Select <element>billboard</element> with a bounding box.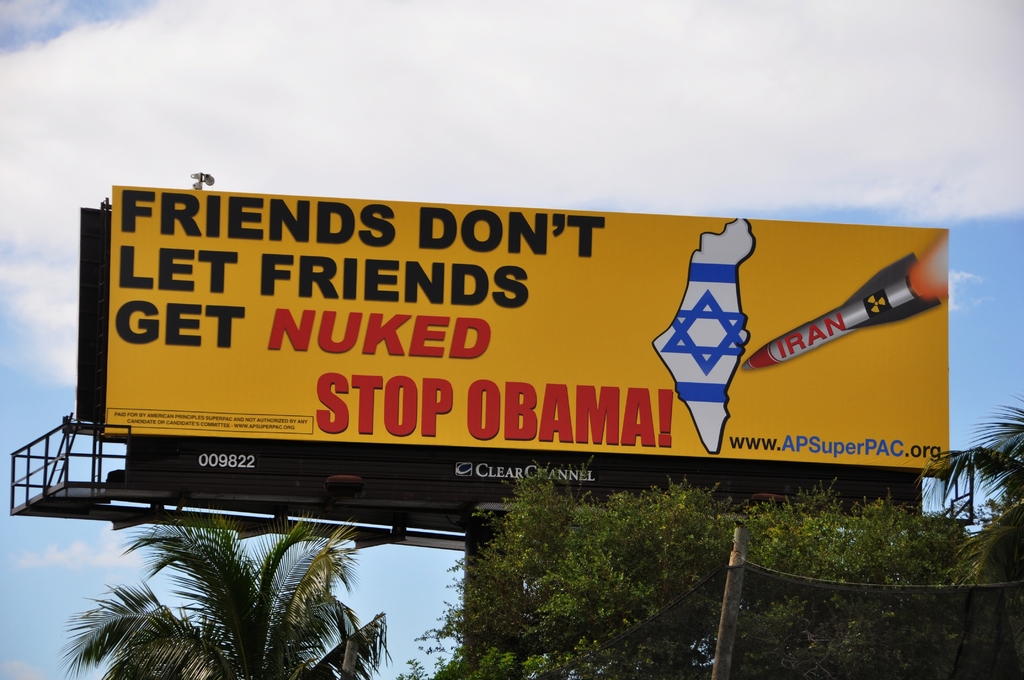
125 433 908 512.
